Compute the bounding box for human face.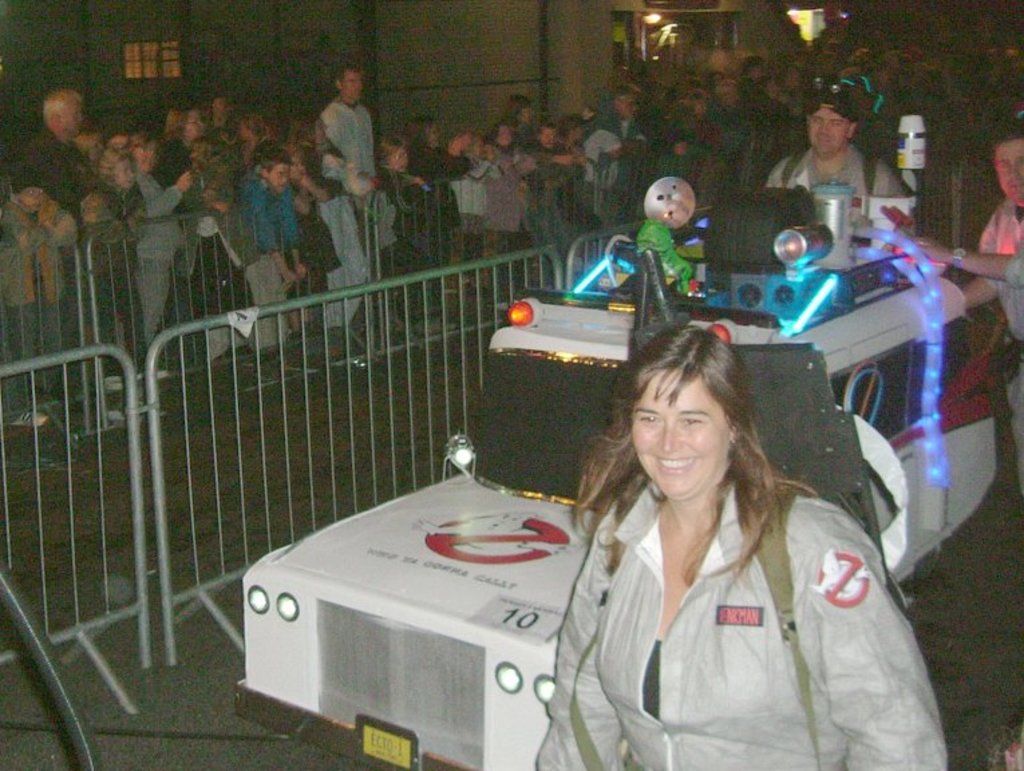
<bbox>519, 106, 530, 120</bbox>.
